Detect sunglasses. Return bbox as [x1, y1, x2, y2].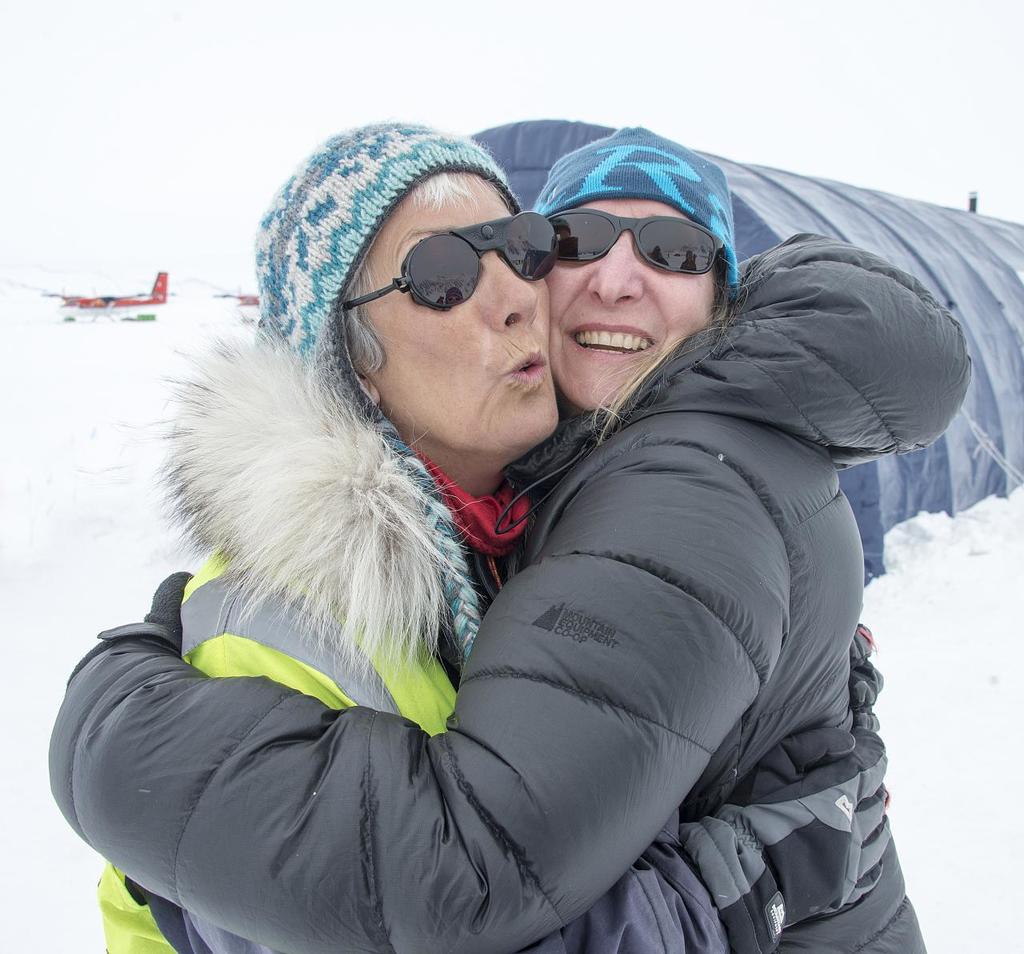
[546, 210, 726, 275].
